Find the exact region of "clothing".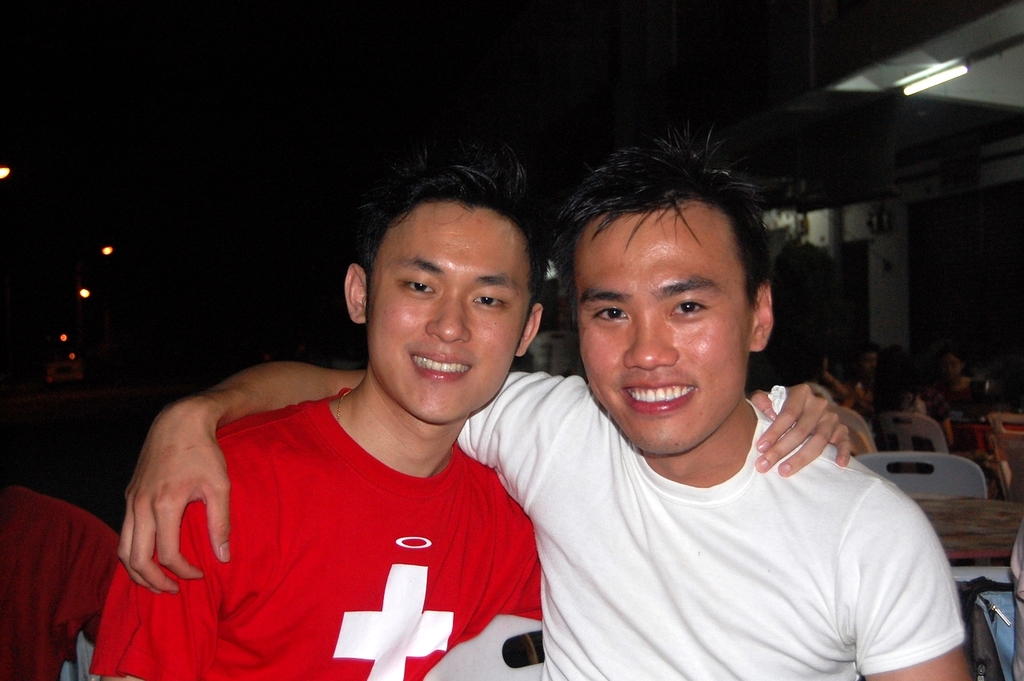
Exact region: <box>0,479,122,680</box>.
